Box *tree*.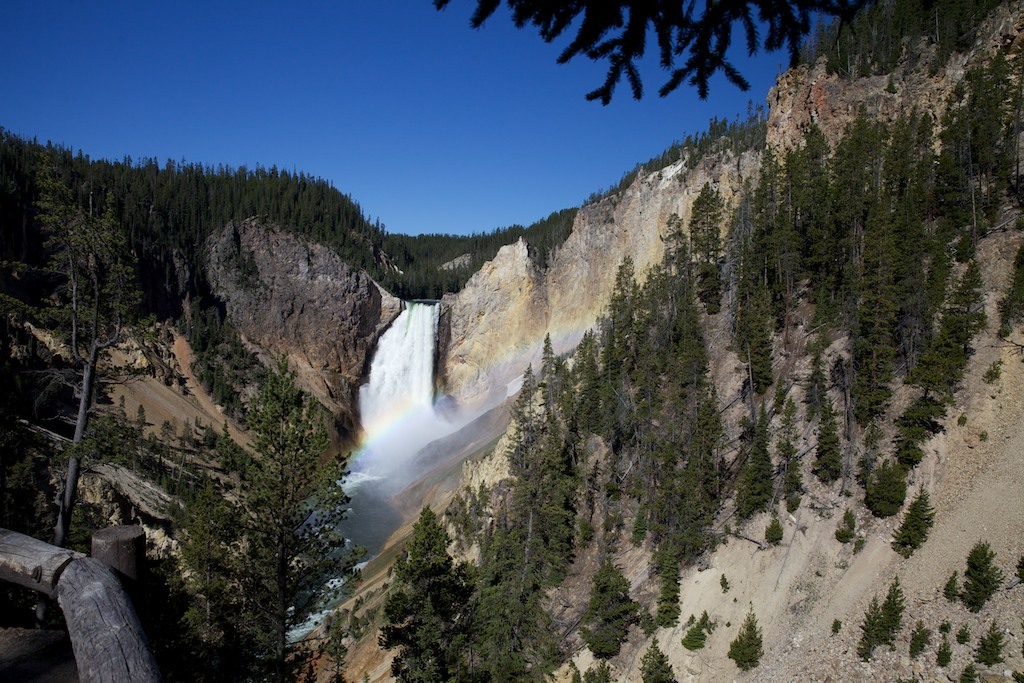
BBox(431, 0, 871, 110).
